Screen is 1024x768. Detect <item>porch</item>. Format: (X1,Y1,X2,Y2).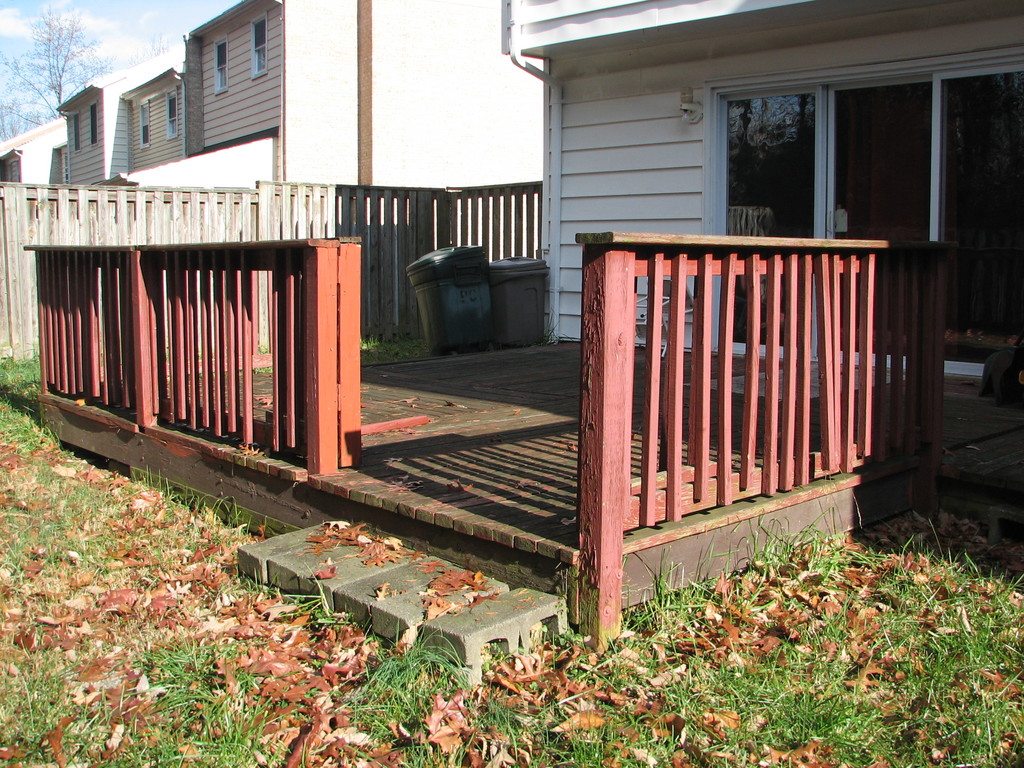
(19,228,1023,650).
